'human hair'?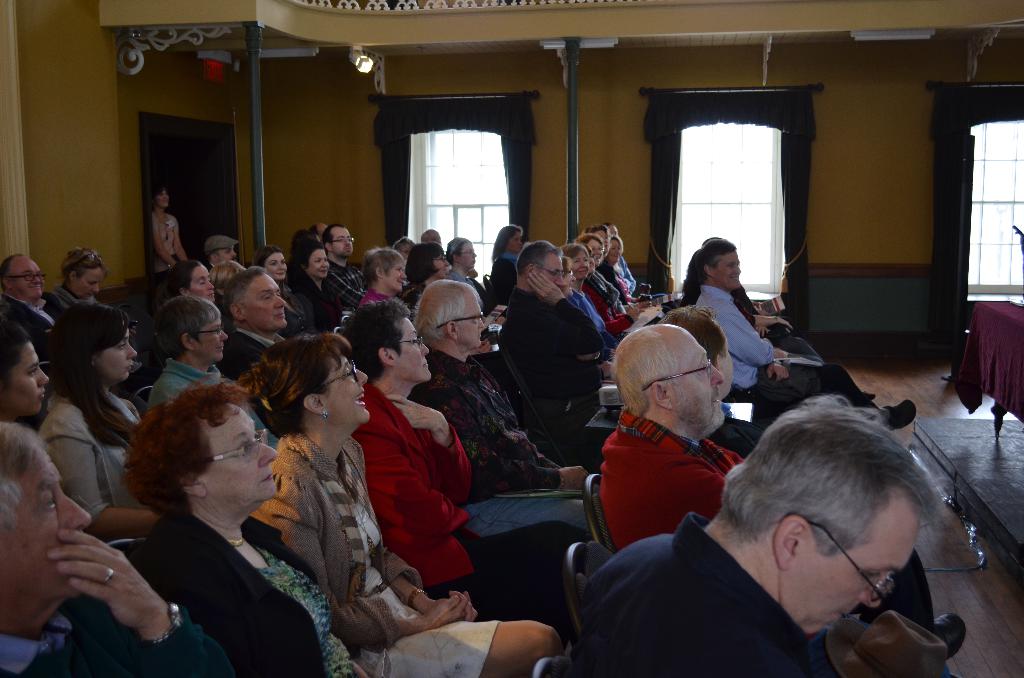
pyautogui.locateOnScreen(155, 296, 220, 361)
